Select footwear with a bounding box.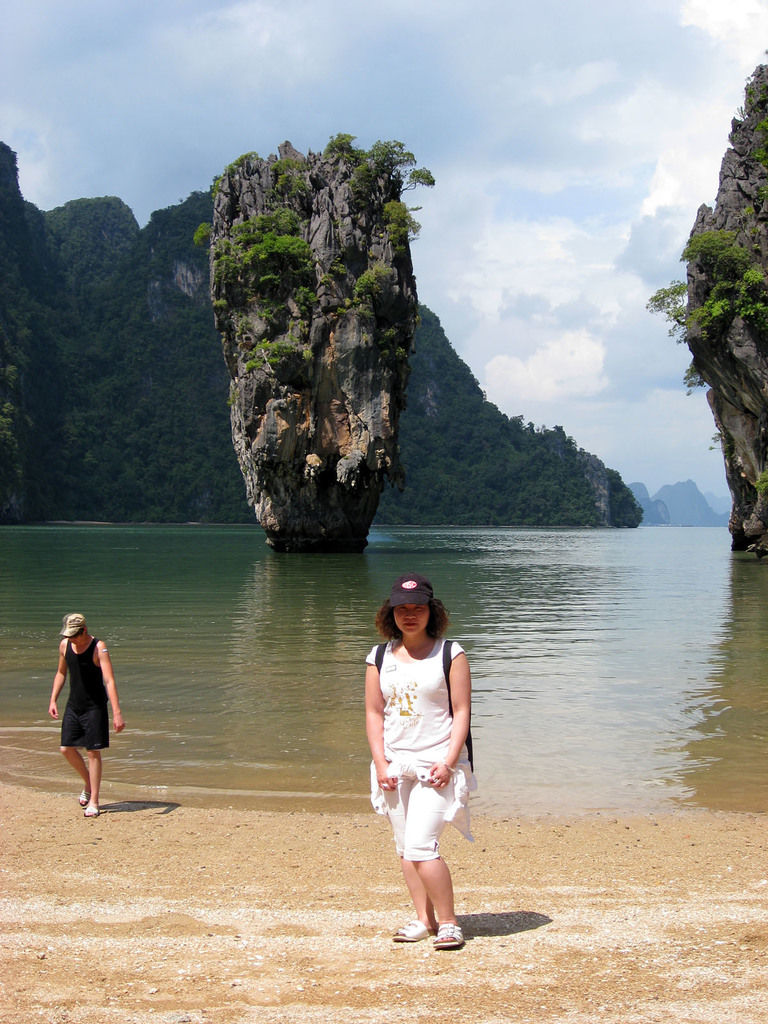
detection(84, 803, 99, 817).
